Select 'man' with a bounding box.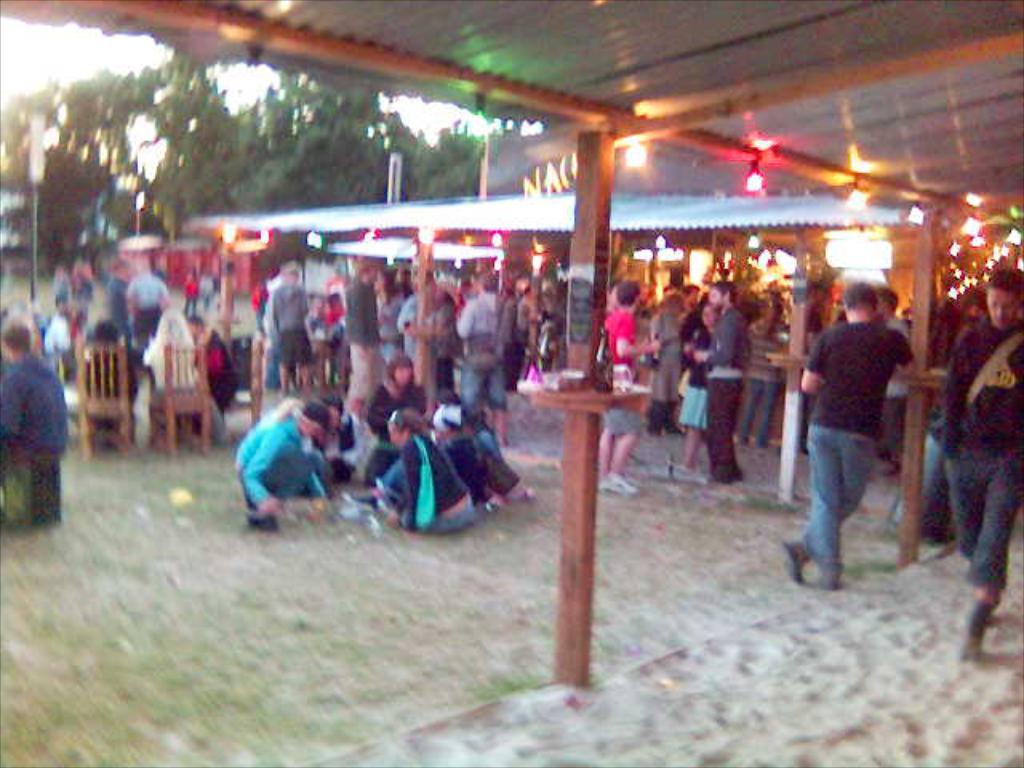
{"x1": 696, "y1": 275, "x2": 752, "y2": 483}.
